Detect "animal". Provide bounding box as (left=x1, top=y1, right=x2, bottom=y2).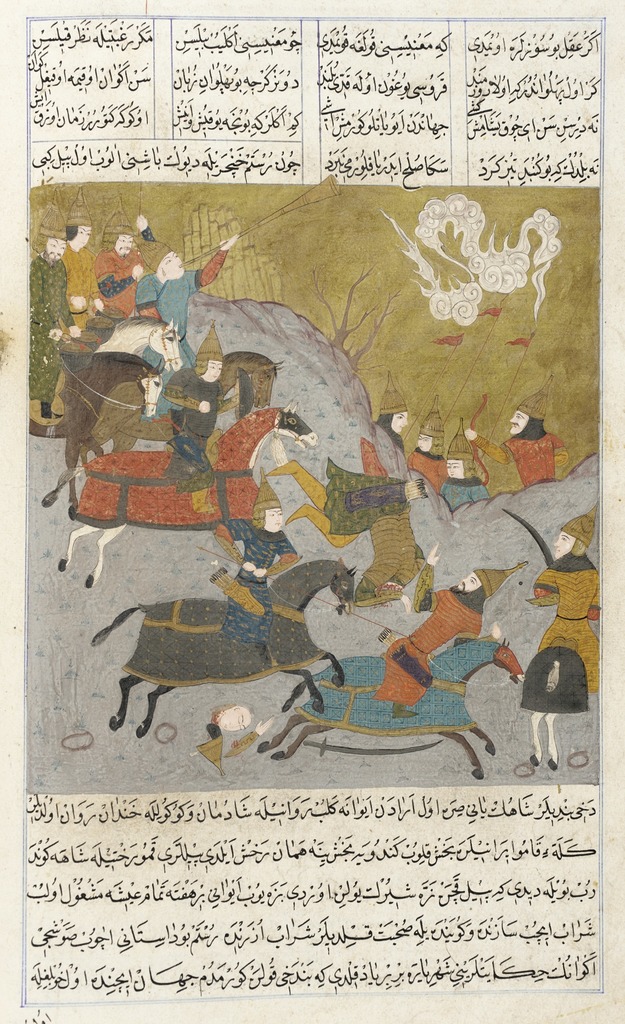
(left=61, top=349, right=282, bottom=522).
